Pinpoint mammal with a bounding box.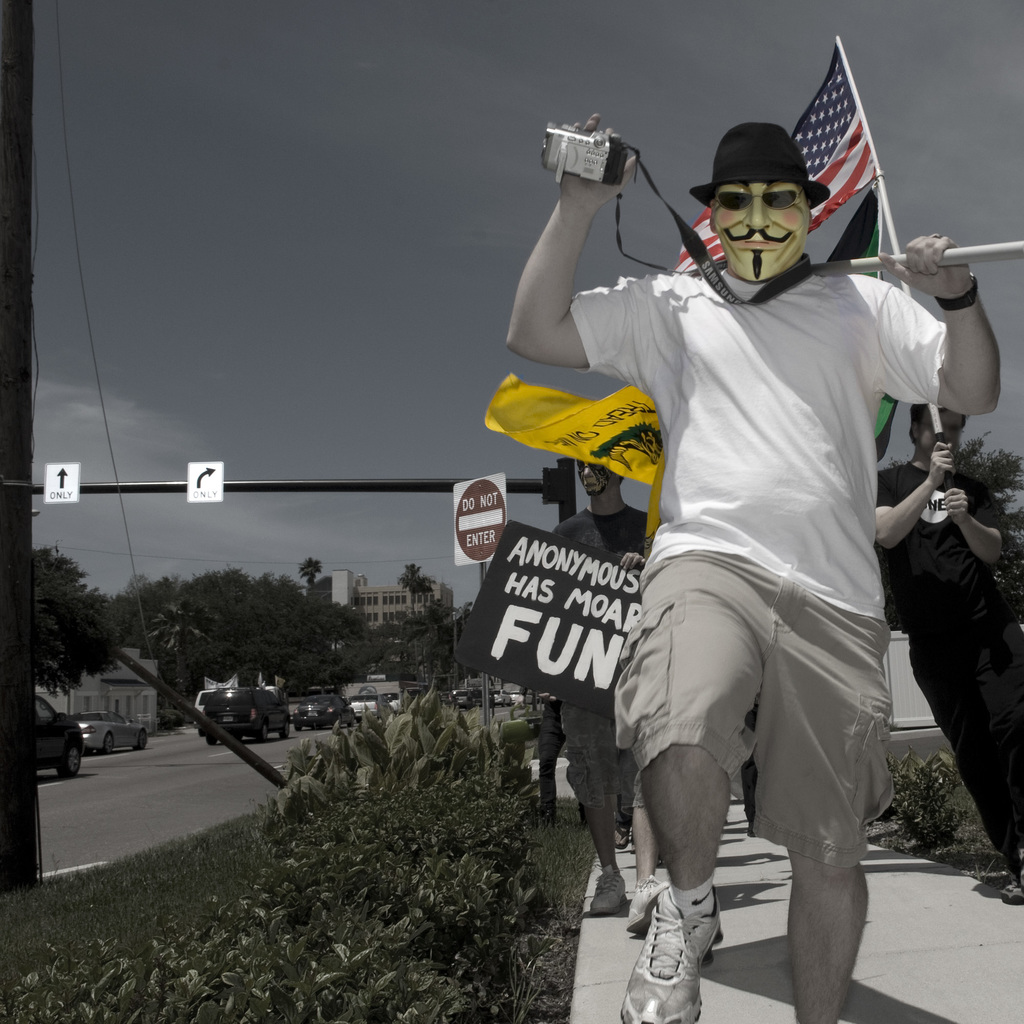
[x1=535, y1=113, x2=989, y2=963].
